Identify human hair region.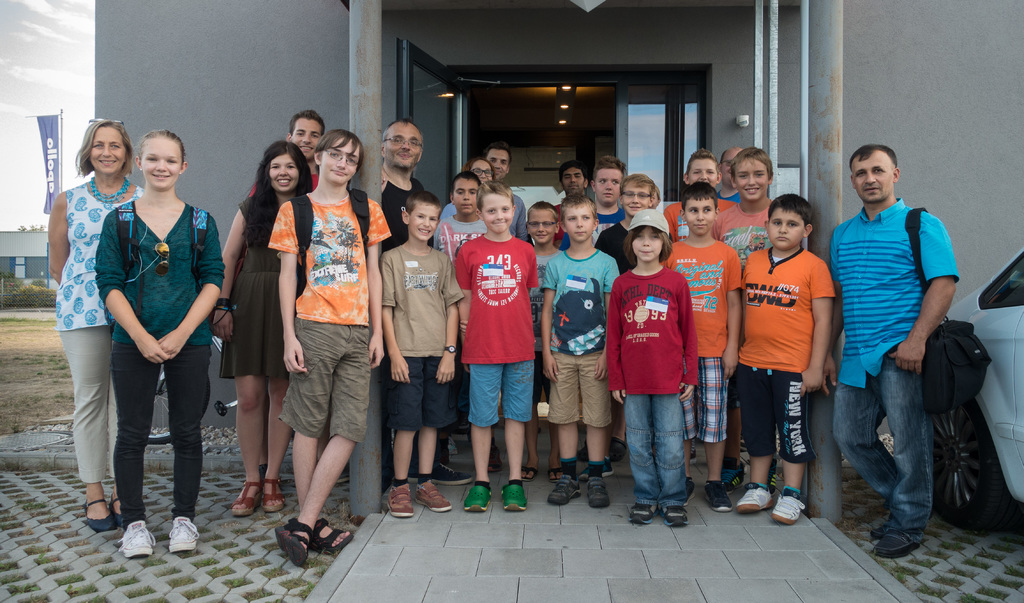
Region: [487,144,511,165].
